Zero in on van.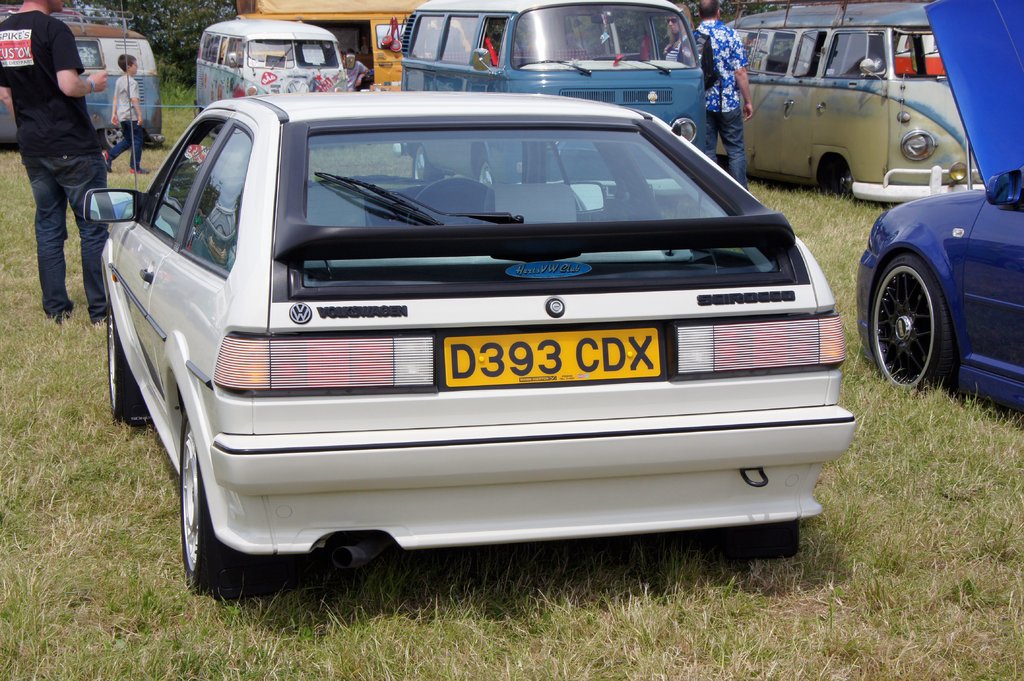
Zeroed in: 397/0/708/198.
